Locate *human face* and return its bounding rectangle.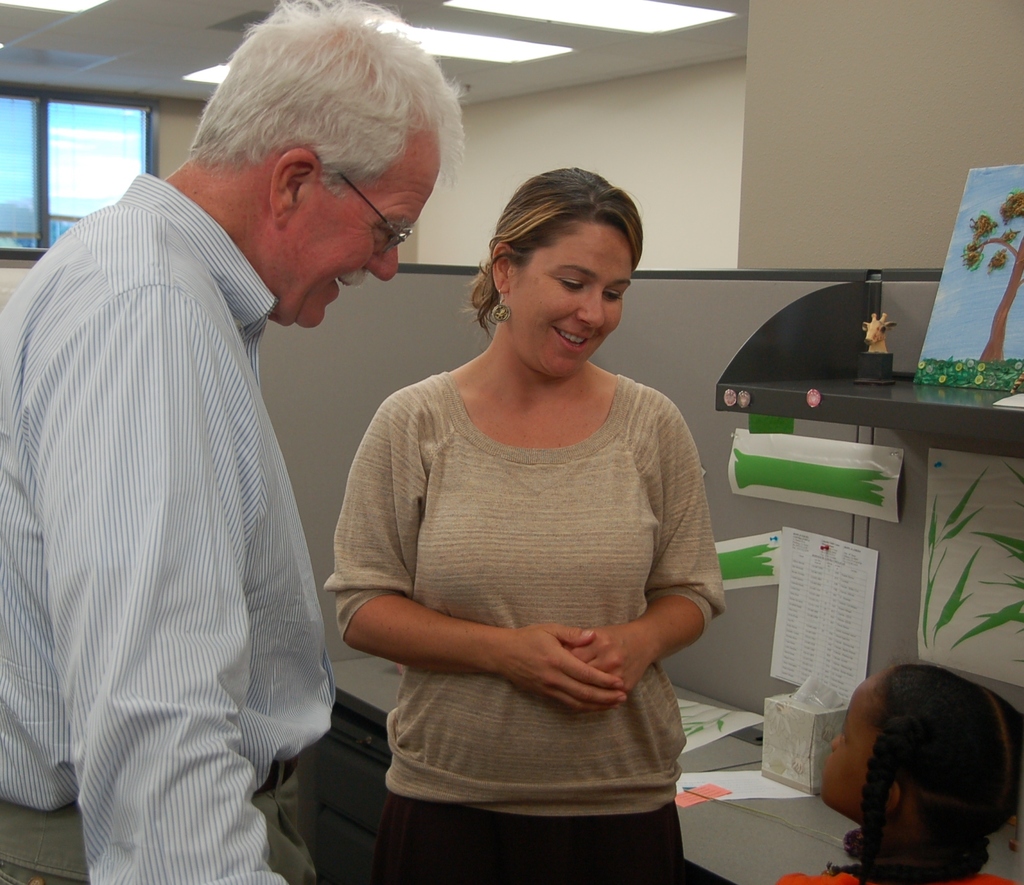
region(816, 678, 881, 807).
